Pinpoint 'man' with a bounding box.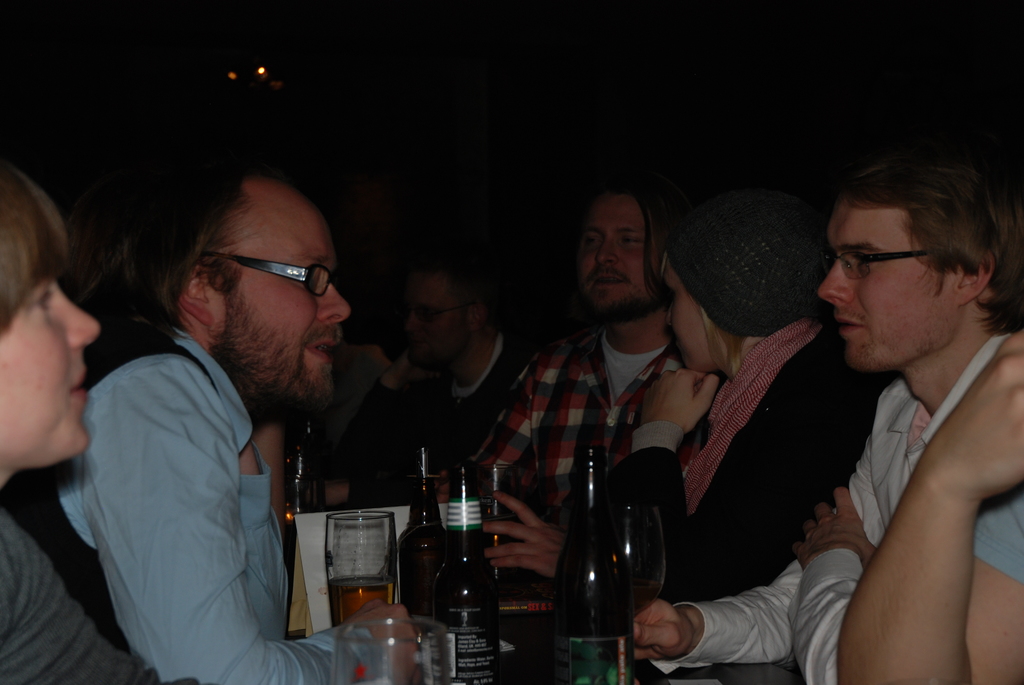
rect(424, 165, 721, 585).
